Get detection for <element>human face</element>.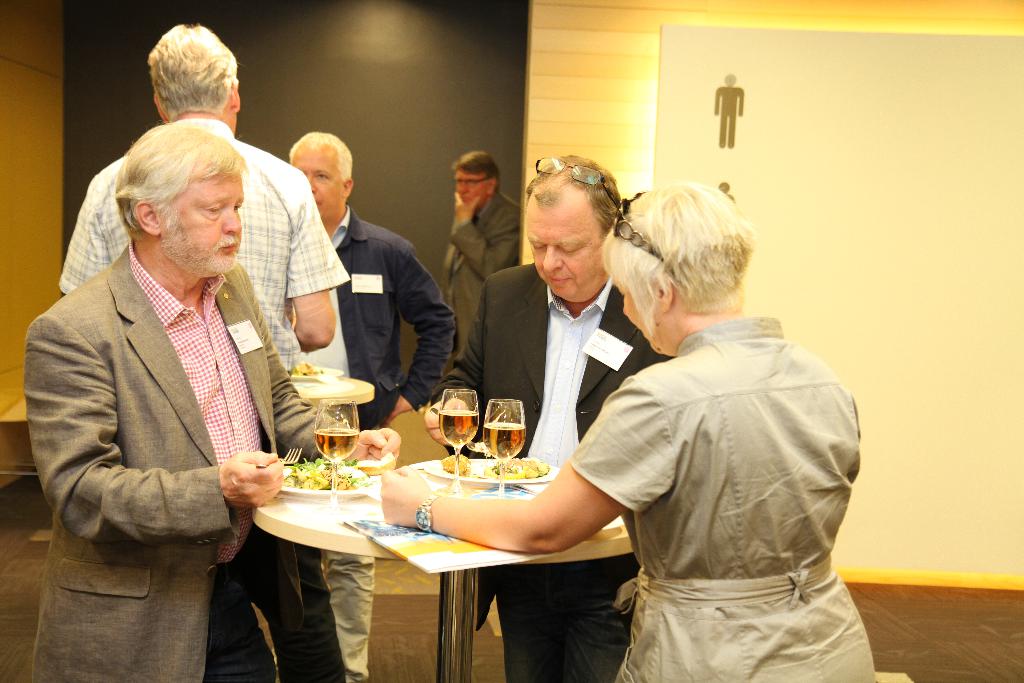
Detection: (left=527, top=202, right=605, bottom=299).
